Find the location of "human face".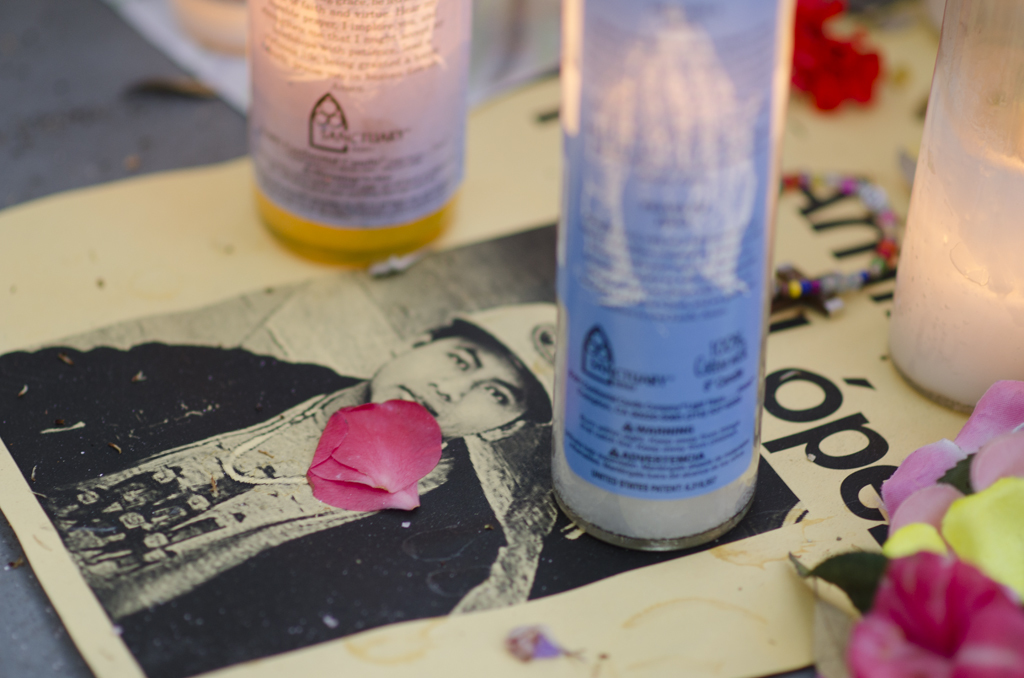
Location: [368,332,528,438].
